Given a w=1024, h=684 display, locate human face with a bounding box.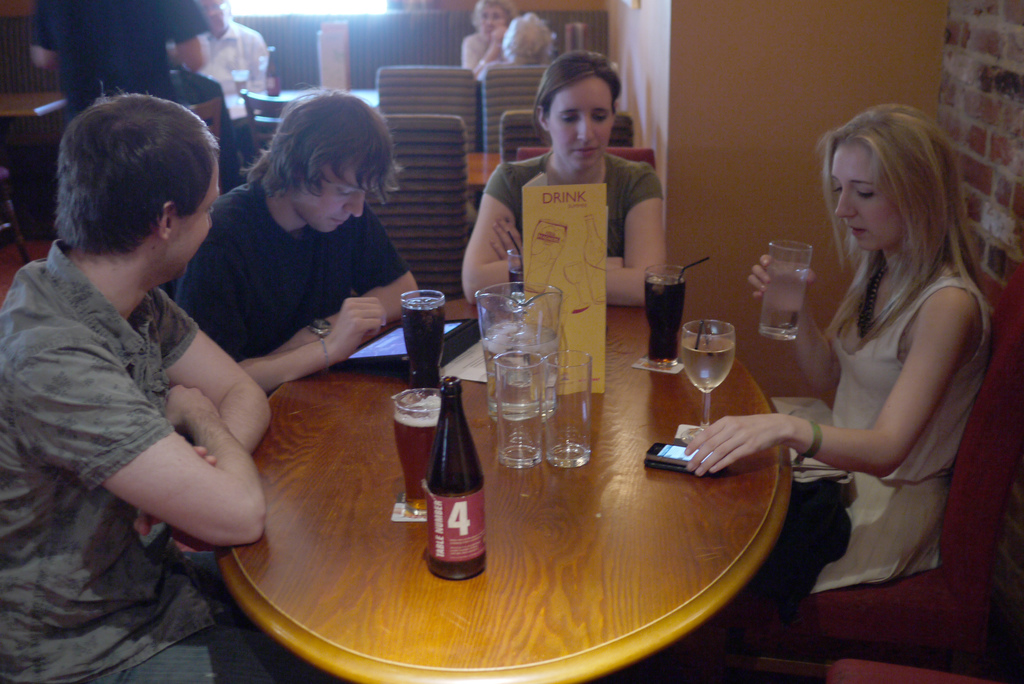
Located: {"x1": 543, "y1": 80, "x2": 609, "y2": 164}.
